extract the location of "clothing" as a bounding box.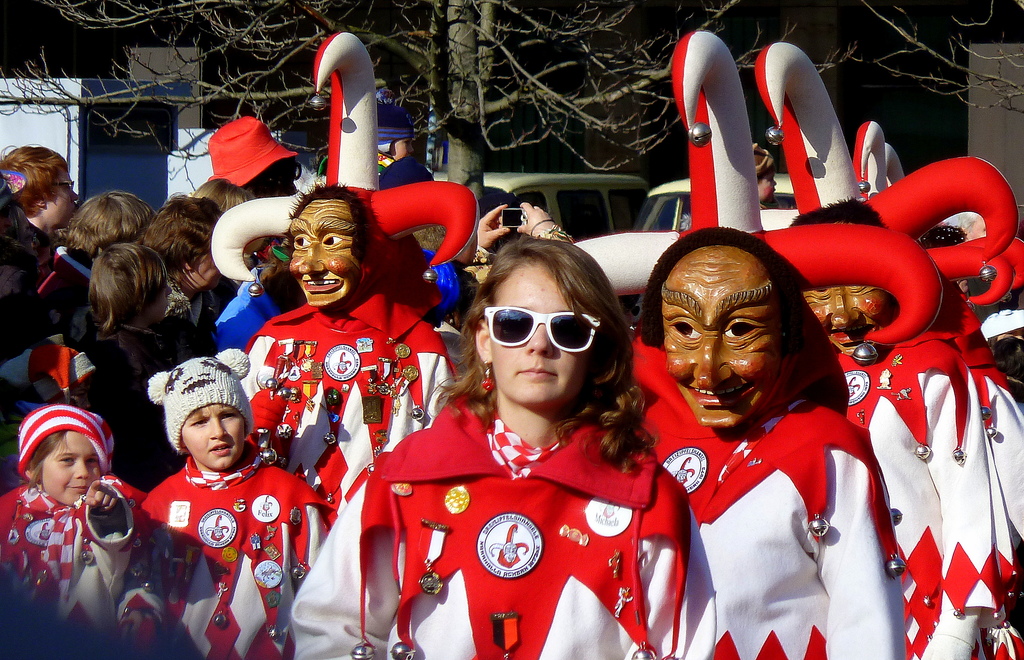
(x1=225, y1=190, x2=456, y2=521).
